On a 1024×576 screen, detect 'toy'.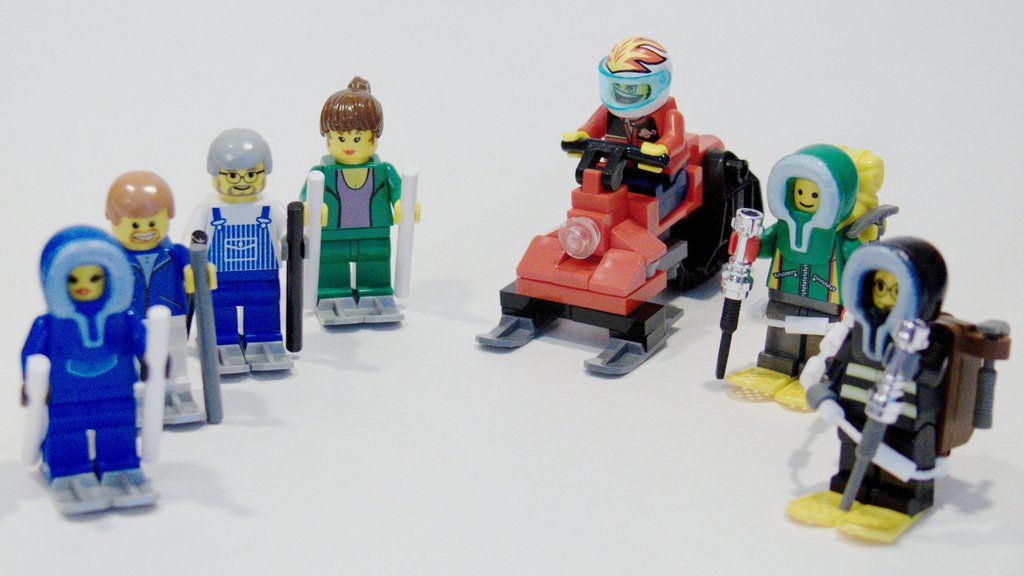
box(18, 223, 178, 518).
